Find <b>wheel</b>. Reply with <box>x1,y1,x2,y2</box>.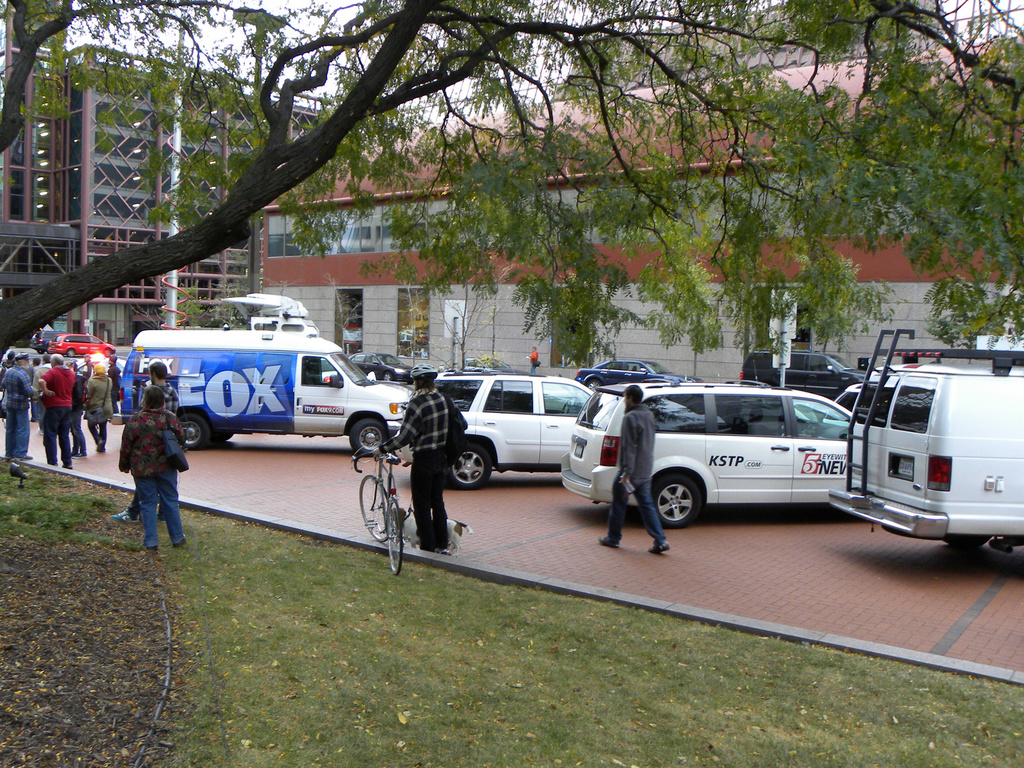
<box>652,474,701,531</box>.
